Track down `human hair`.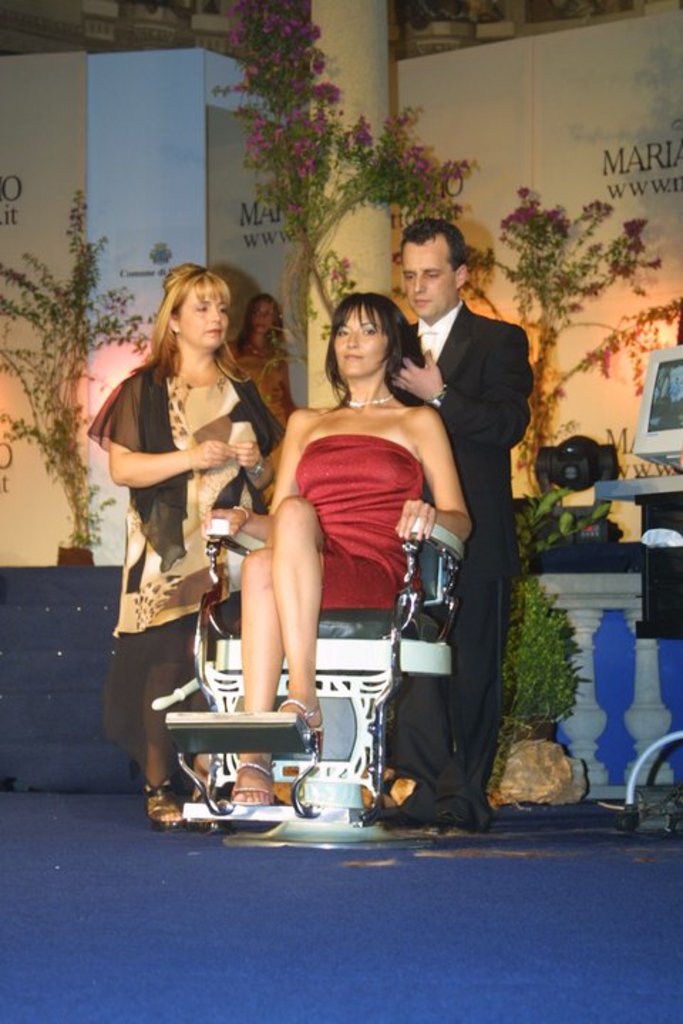
Tracked to box(326, 282, 414, 374).
